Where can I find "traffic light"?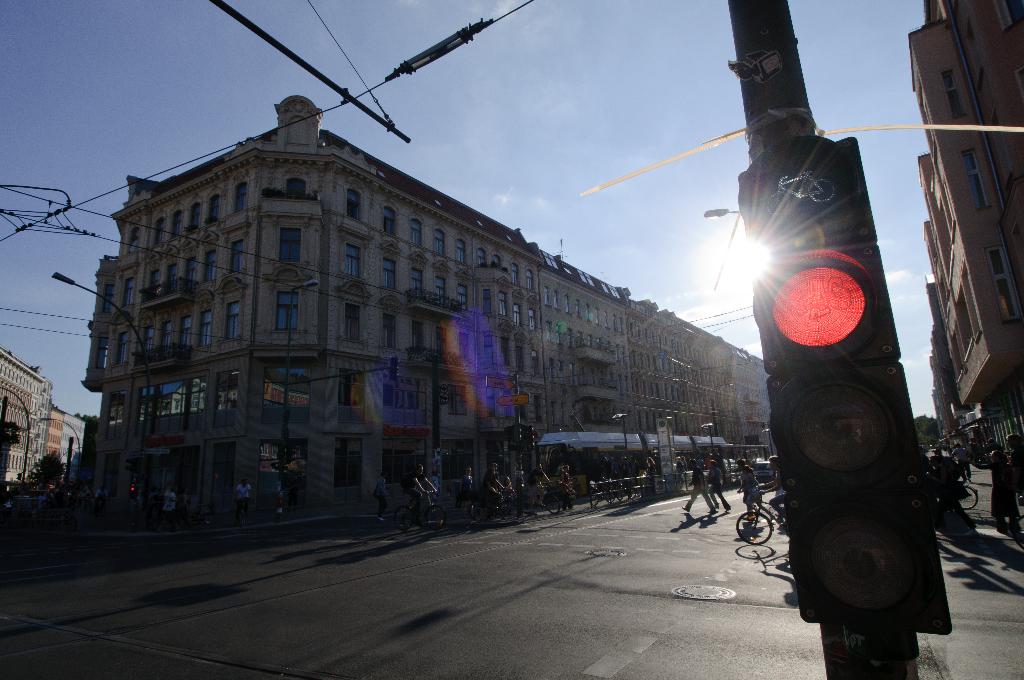
You can find it at [125, 456, 138, 476].
